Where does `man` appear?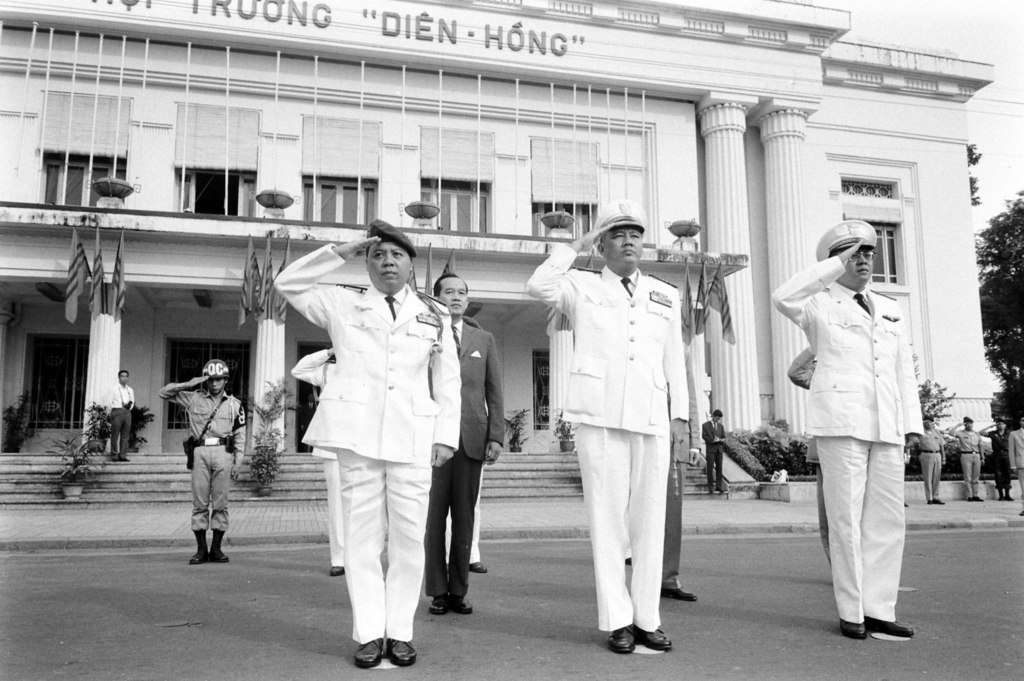
Appears at detection(662, 411, 696, 600).
